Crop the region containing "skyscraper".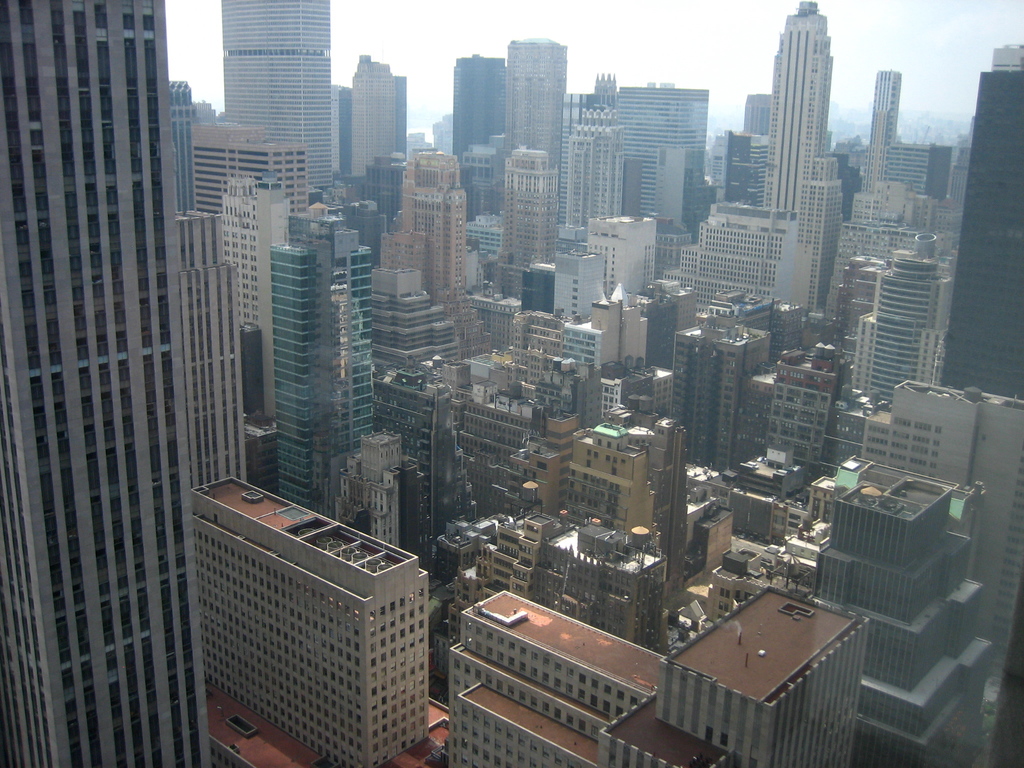
Crop region: <region>222, 179, 294, 412</region>.
